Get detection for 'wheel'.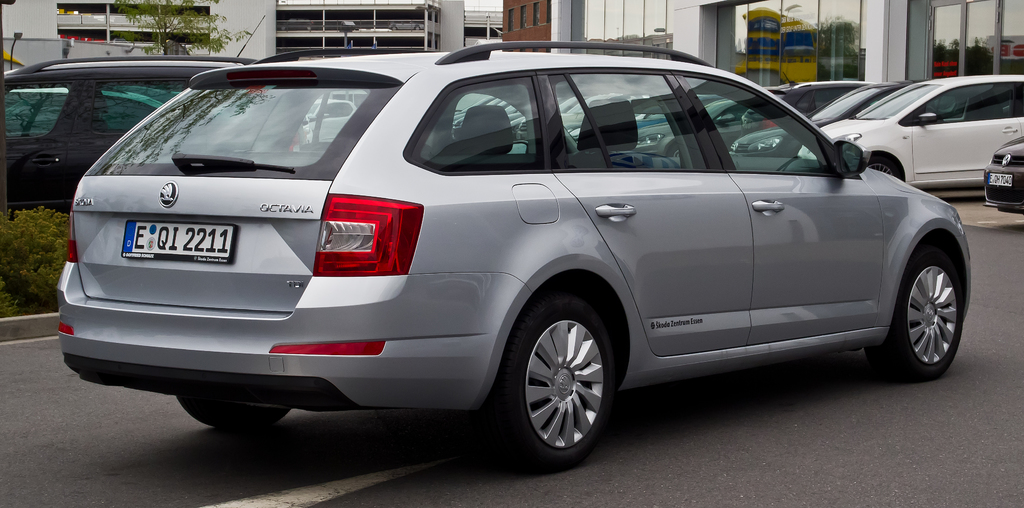
Detection: x1=179, y1=397, x2=292, y2=430.
